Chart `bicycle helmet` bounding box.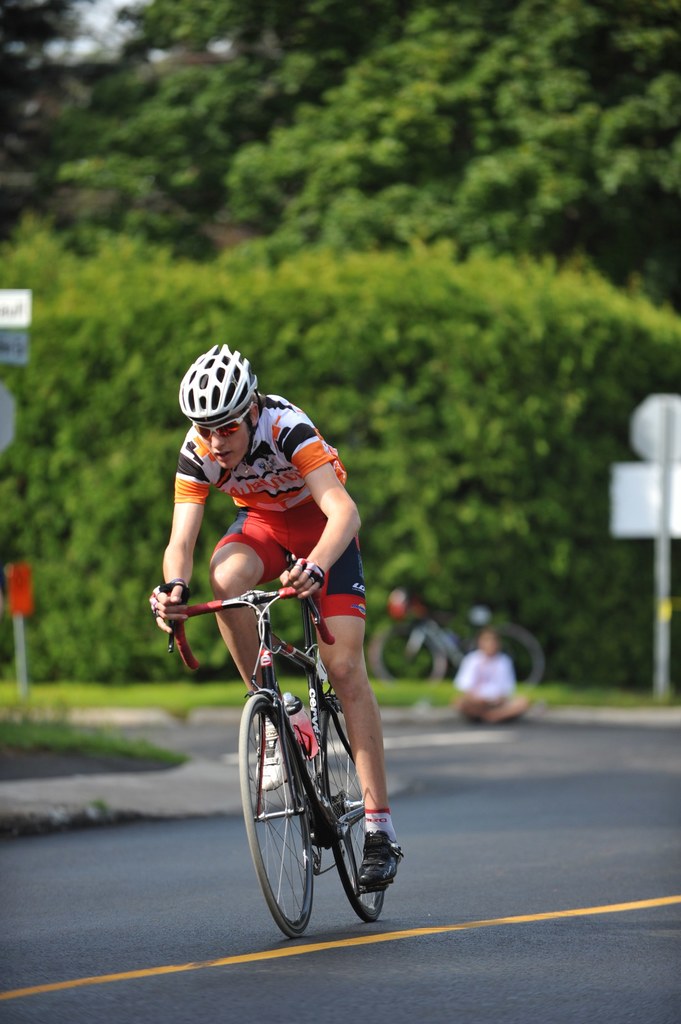
Charted: <region>179, 339, 255, 431</region>.
